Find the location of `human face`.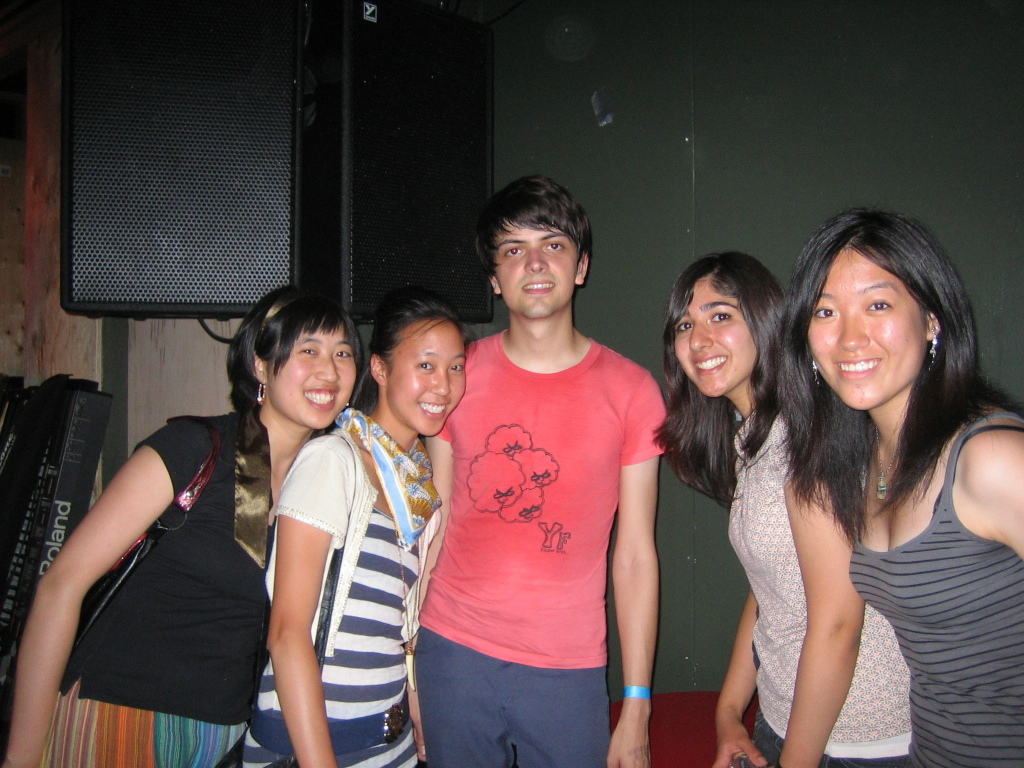
Location: select_region(495, 221, 576, 319).
